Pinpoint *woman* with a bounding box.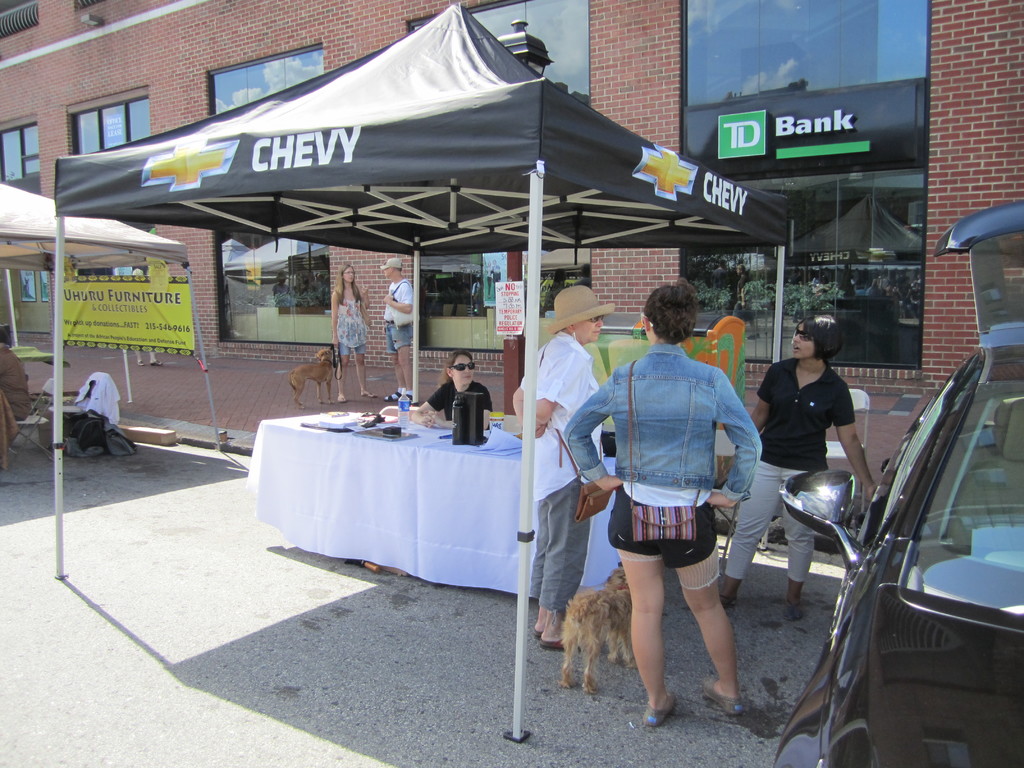
crop(567, 307, 771, 719).
